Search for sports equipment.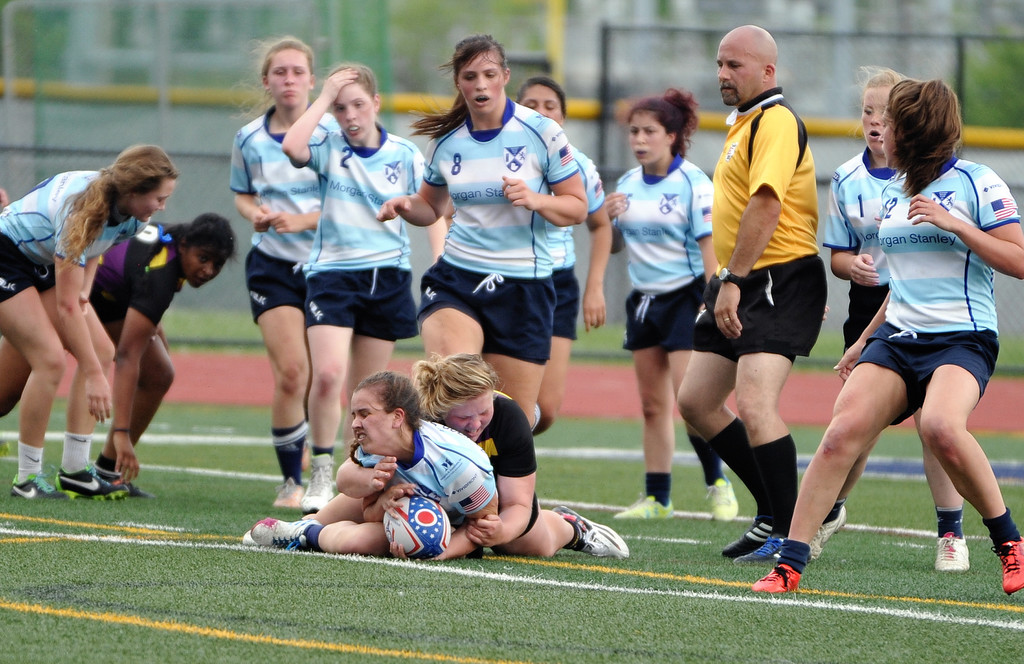
Found at {"left": 15, "top": 471, "right": 73, "bottom": 502}.
